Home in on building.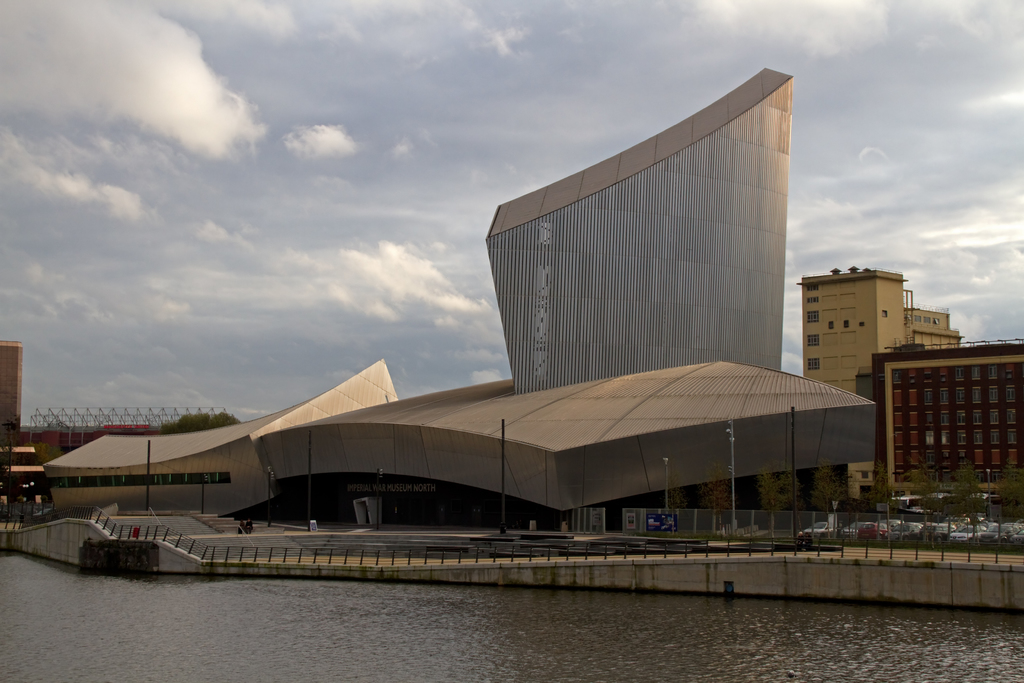
Homed in at box(799, 259, 961, 519).
